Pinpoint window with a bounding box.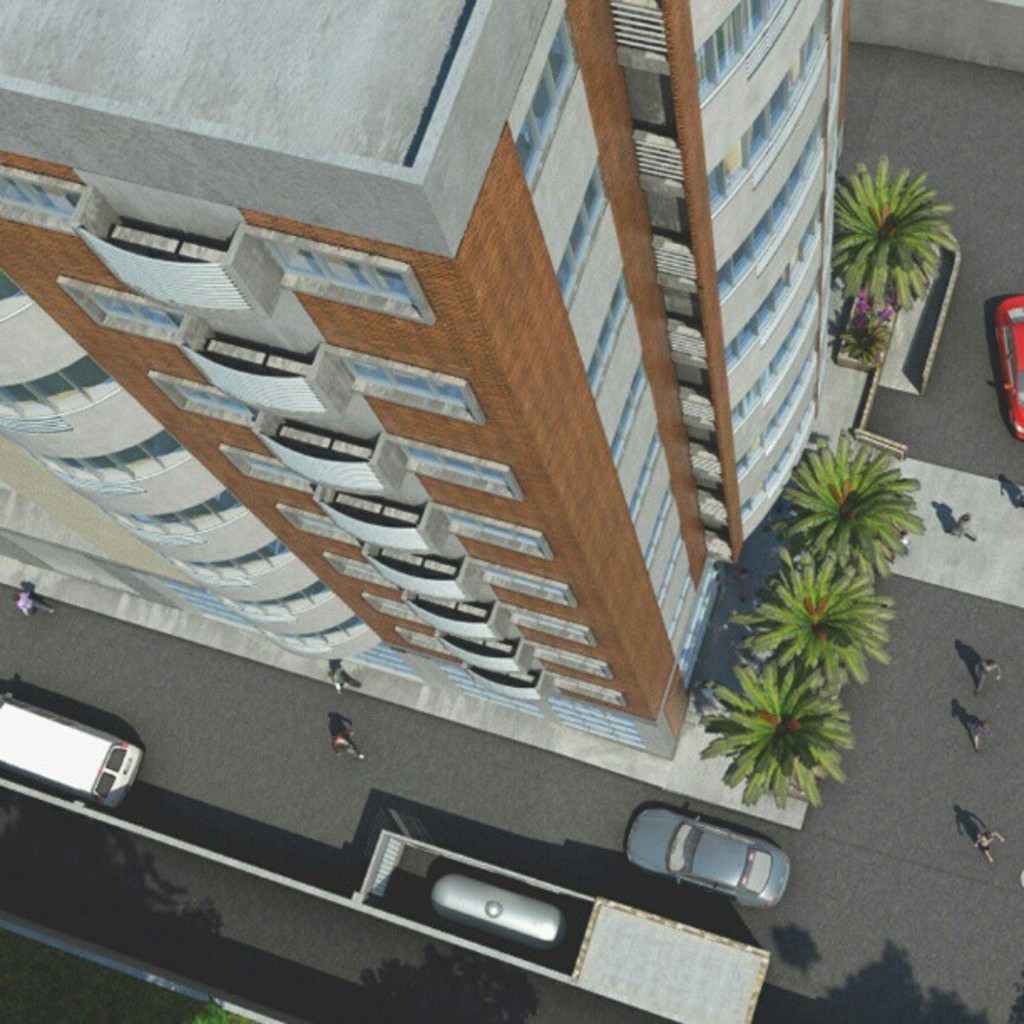
BBox(398, 438, 512, 492).
